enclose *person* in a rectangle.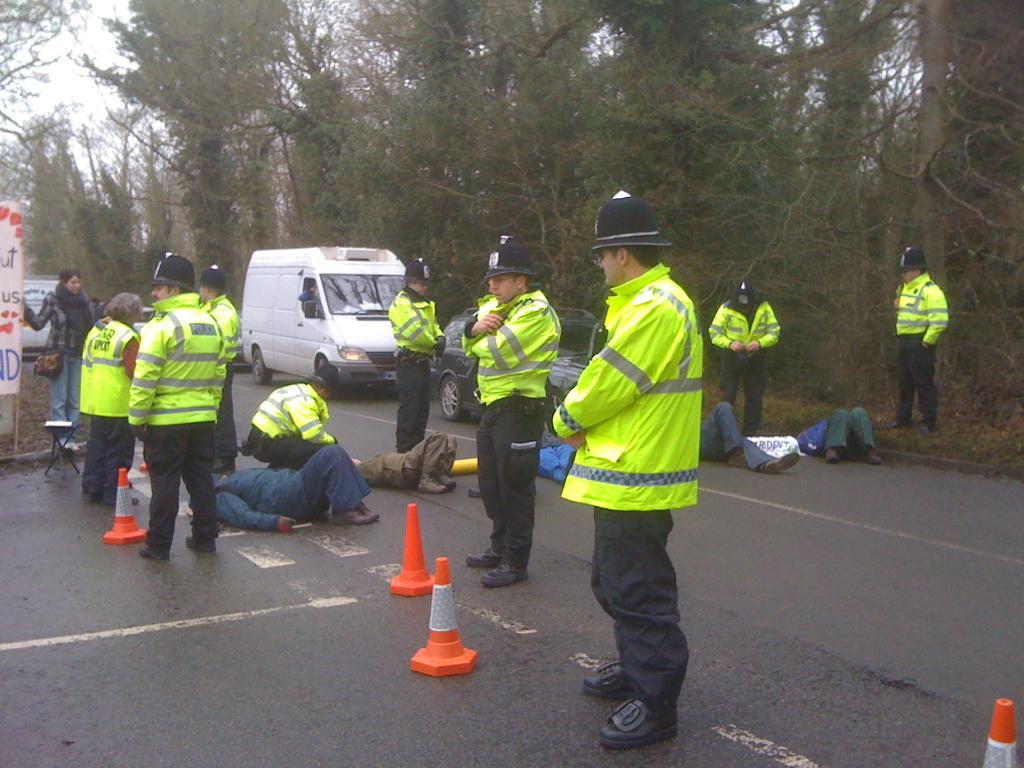
550 182 711 748.
